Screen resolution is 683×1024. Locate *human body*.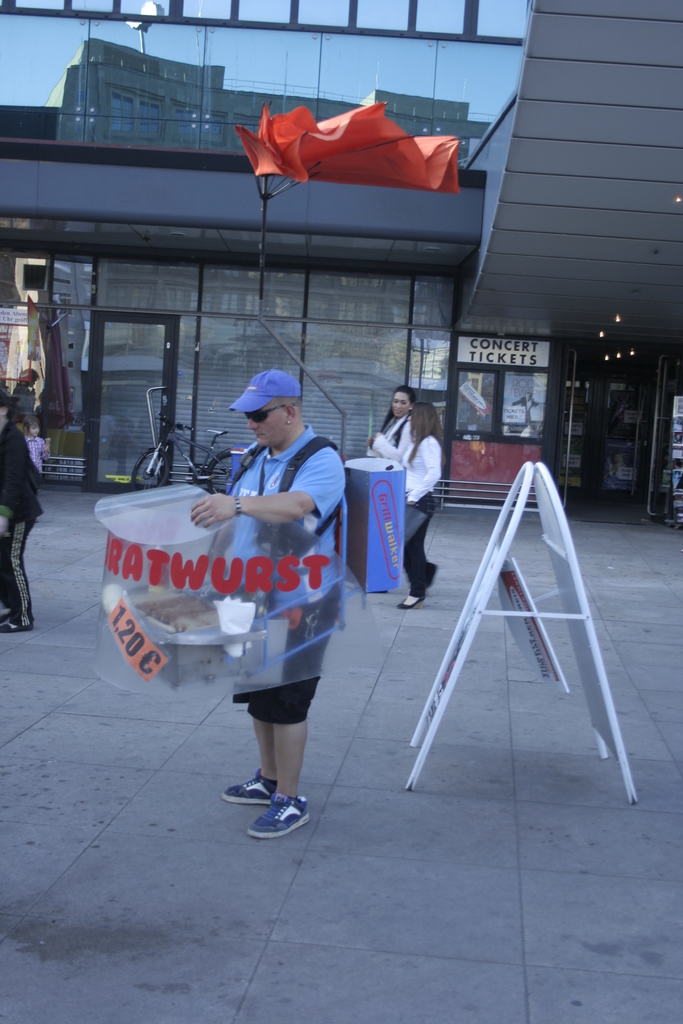
[x1=10, y1=364, x2=31, y2=433].
